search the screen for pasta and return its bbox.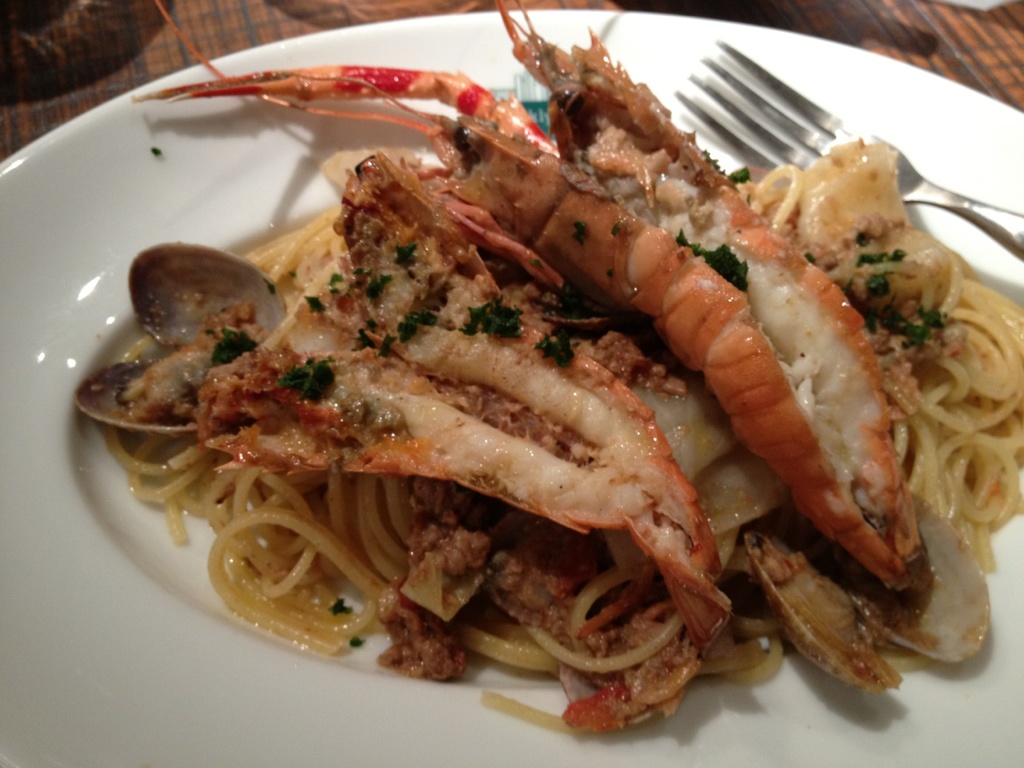
Found: 98,139,1023,744.
